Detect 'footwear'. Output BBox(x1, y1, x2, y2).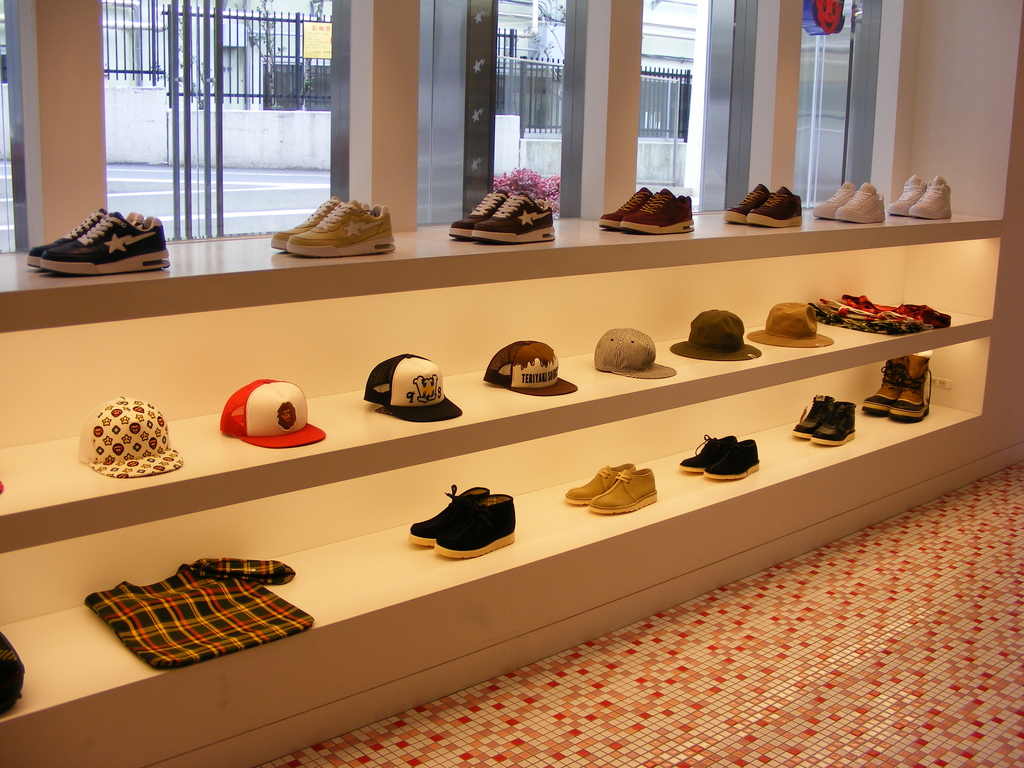
BBox(748, 184, 802, 227).
